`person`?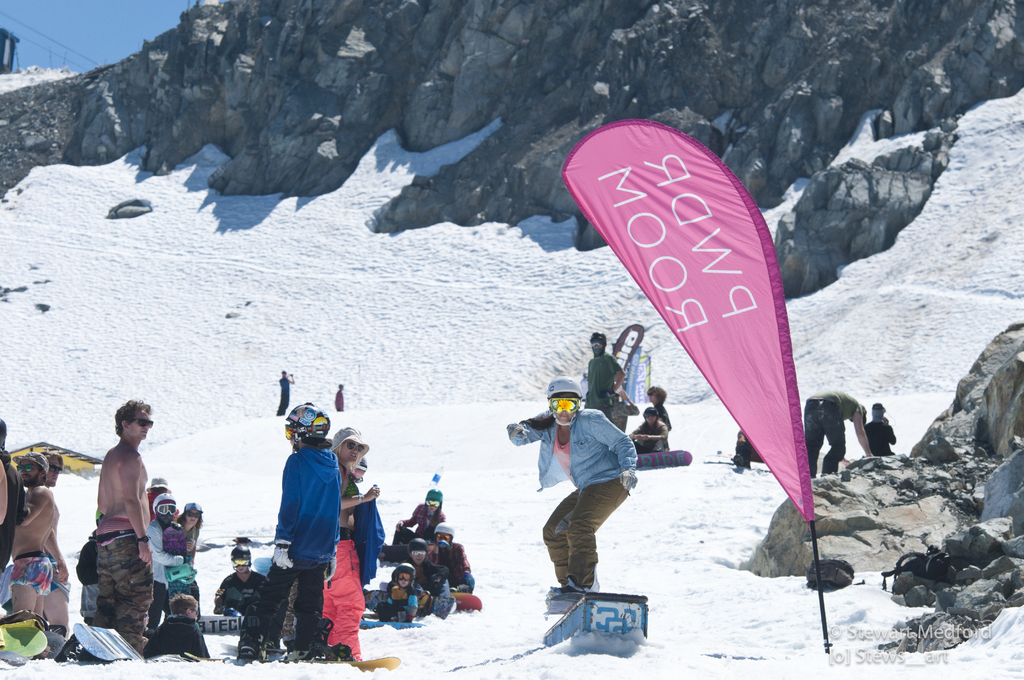
(left=91, top=396, right=150, bottom=644)
